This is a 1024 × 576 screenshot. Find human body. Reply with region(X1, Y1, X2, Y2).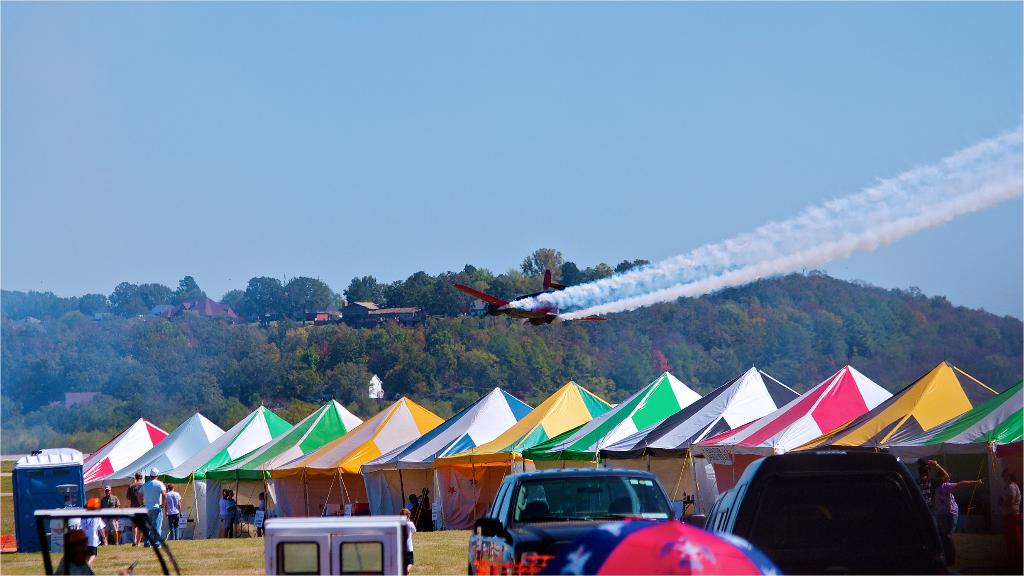
region(131, 465, 168, 552).
